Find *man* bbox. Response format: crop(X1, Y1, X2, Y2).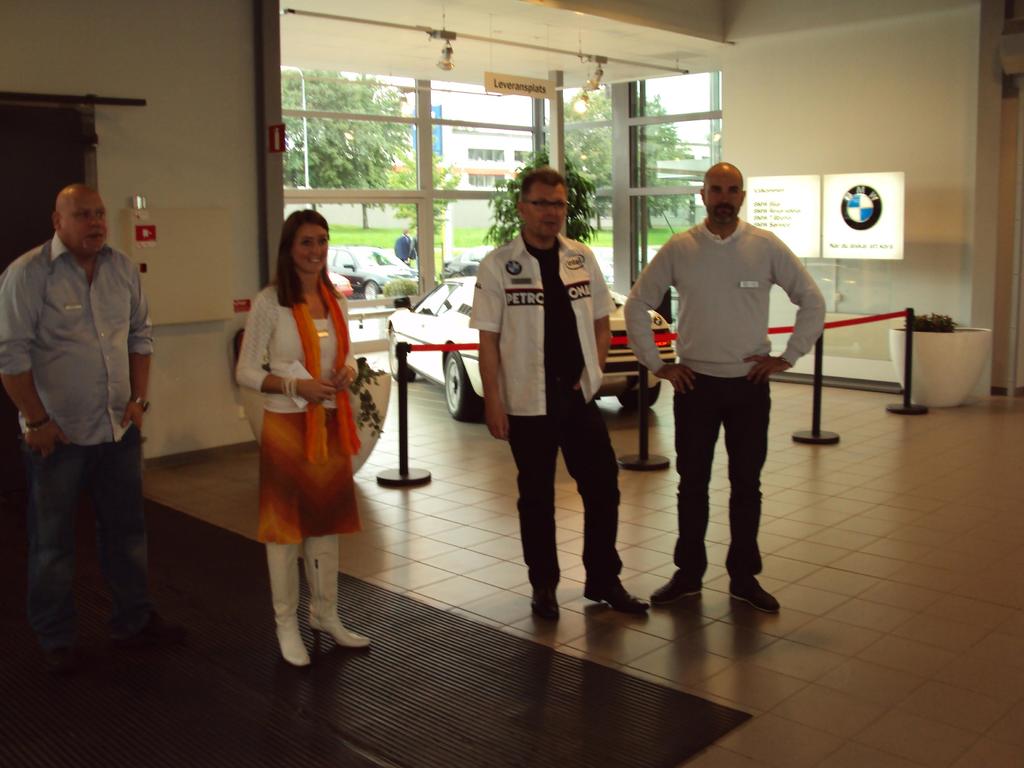
crop(0, 182, 154, 648).
